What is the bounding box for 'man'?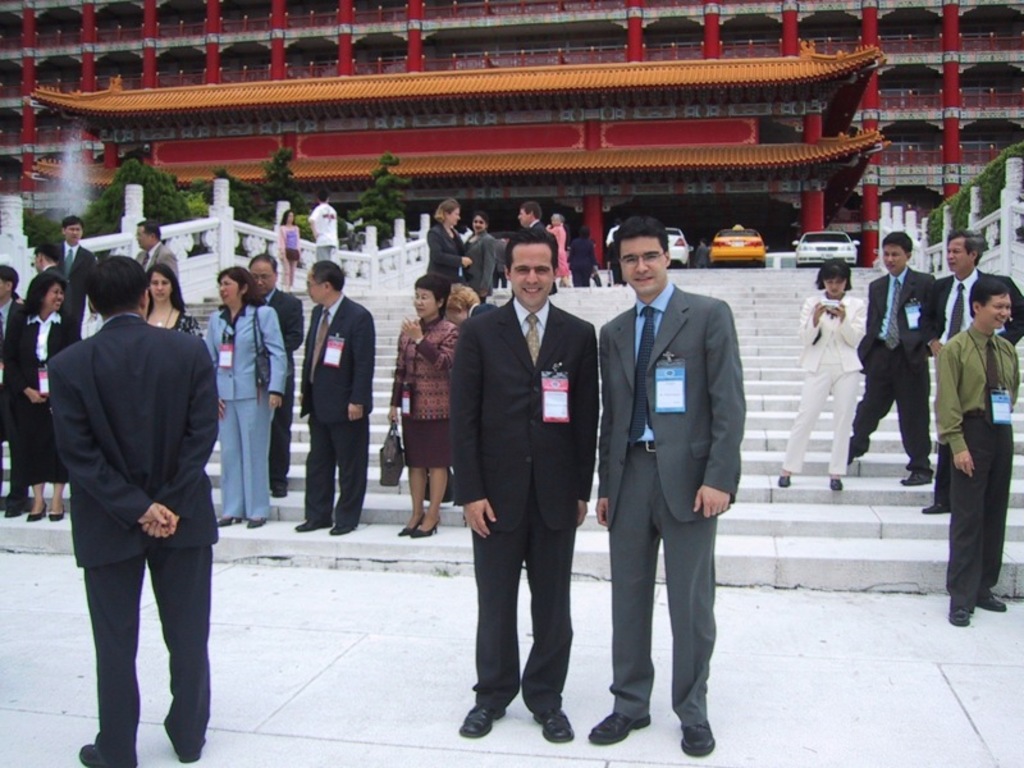
box=[605, 218, 621, 244].
